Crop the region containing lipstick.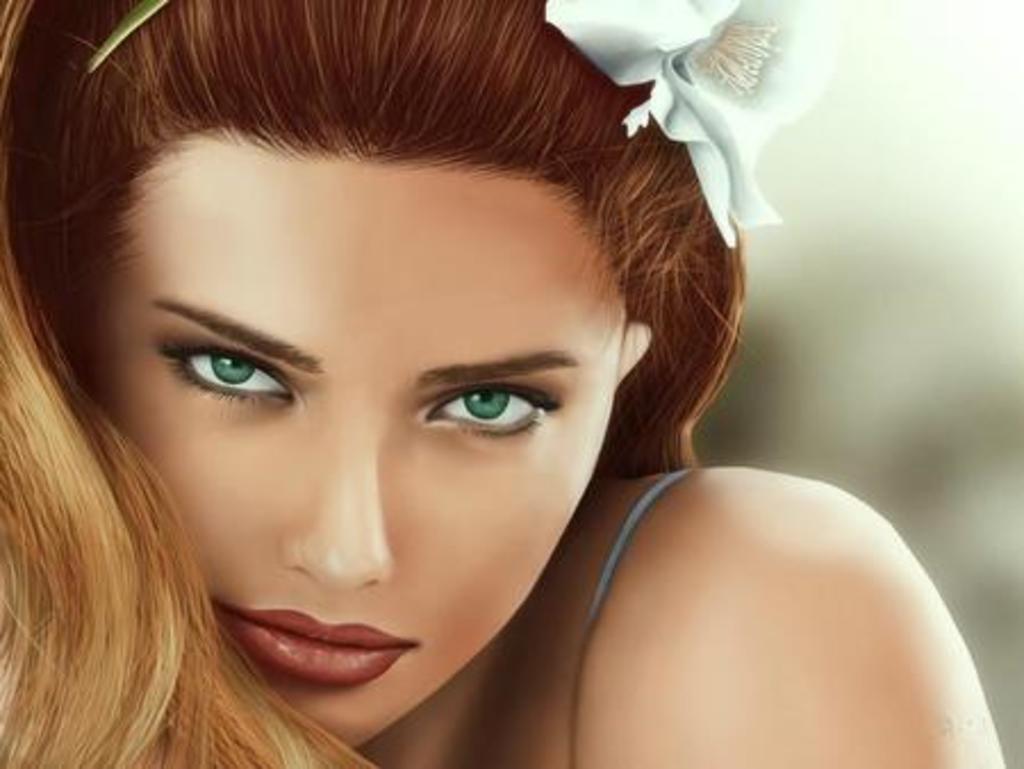
Crop region: bbox=(214, 610, 416, 689).
